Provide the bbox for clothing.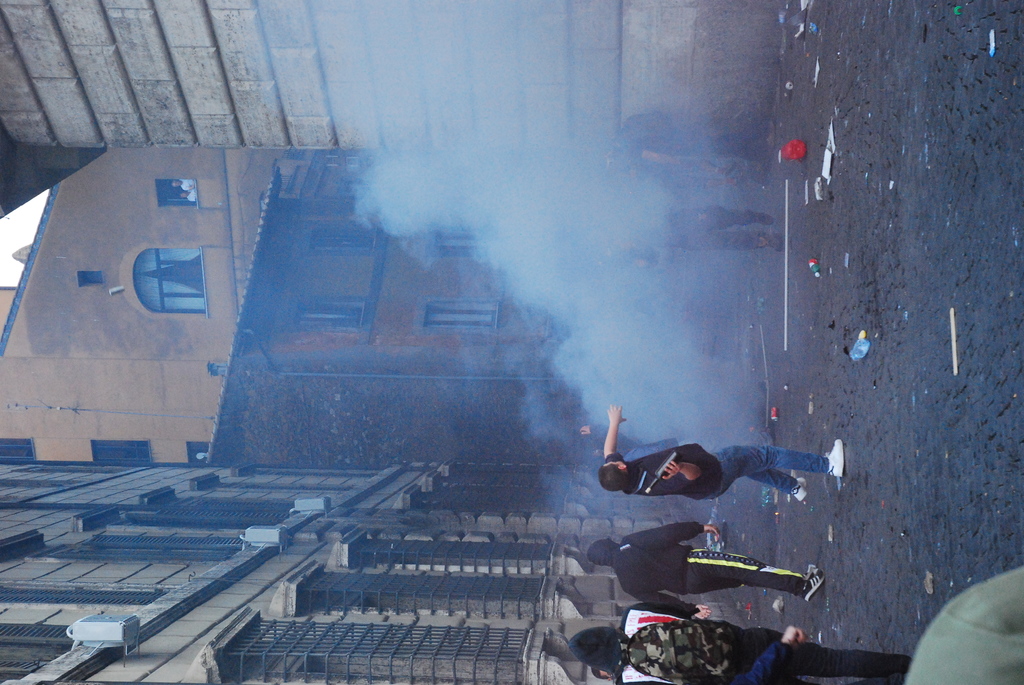
x1=609, y1=618, x2=906, y2=684.
